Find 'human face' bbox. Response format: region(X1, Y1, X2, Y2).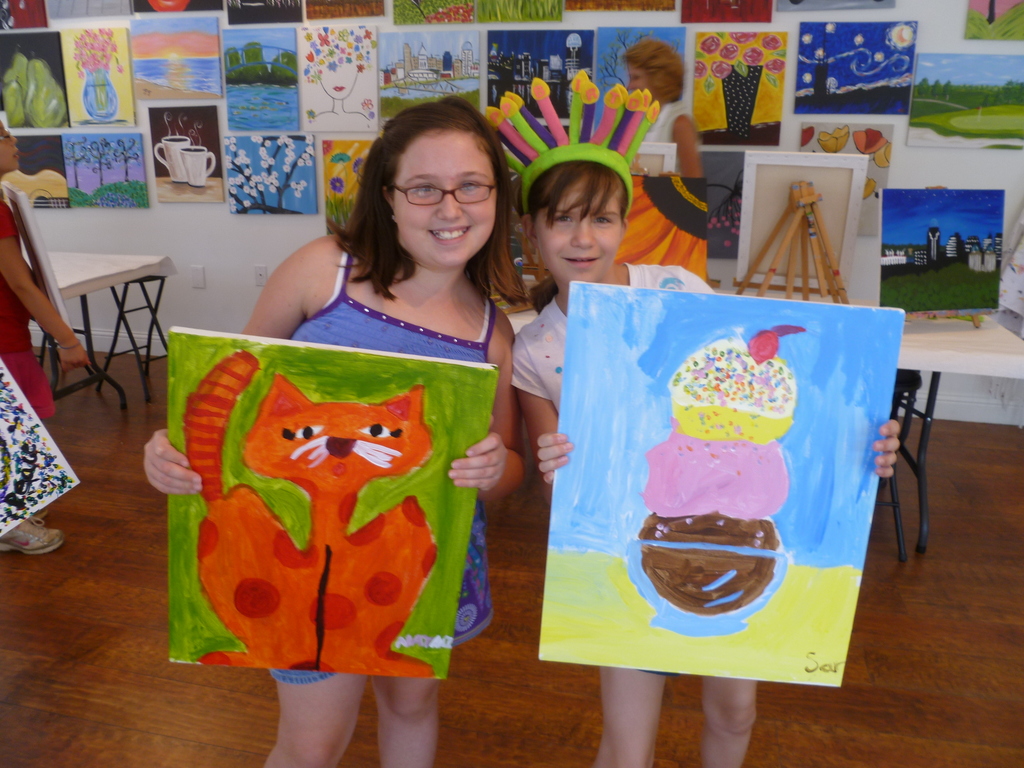
region(0, 125, 21, 173).
